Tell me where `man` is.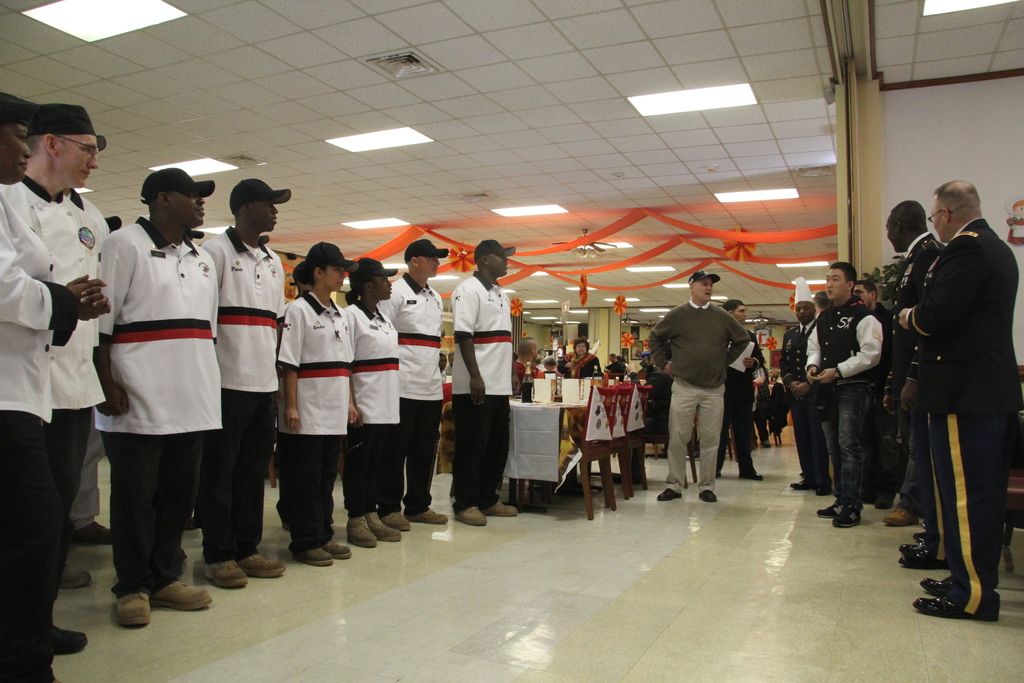
`man` is at pyautogui.locateOnScreen(193, 181, 291, 586).
